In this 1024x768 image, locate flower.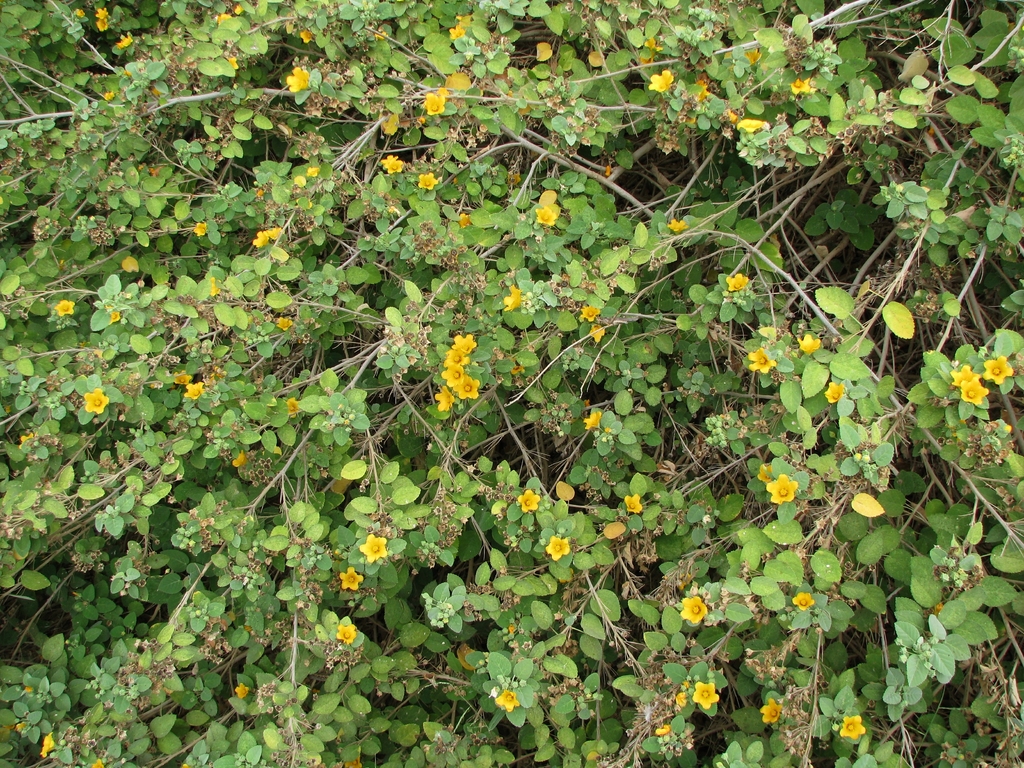
Bounding box: bbox=(367, 28, 386, 42).
